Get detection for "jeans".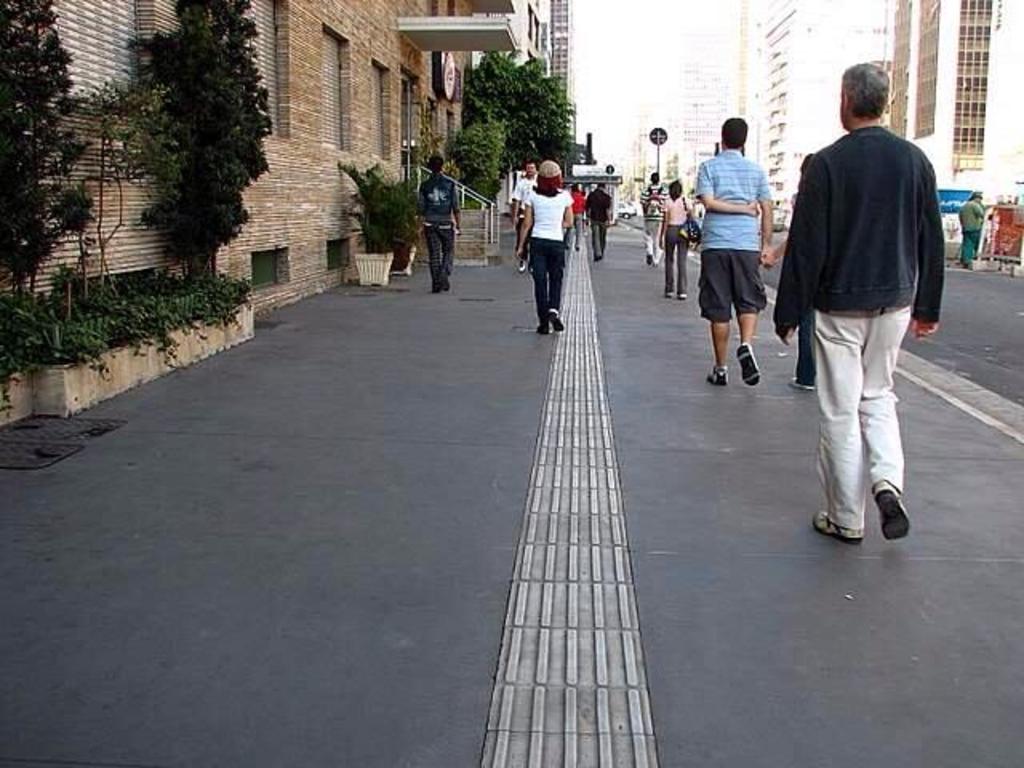
Detection: bbox=[422, 227, 456, 290].
